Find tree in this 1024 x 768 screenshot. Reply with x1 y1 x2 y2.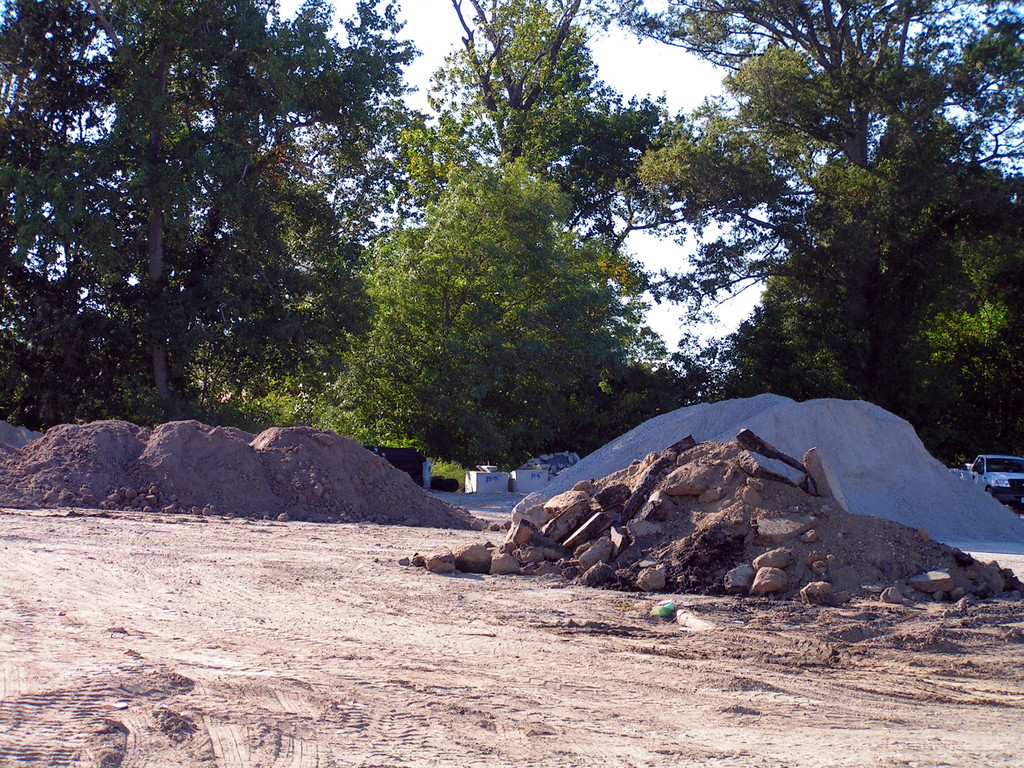
419 0 756 452.
